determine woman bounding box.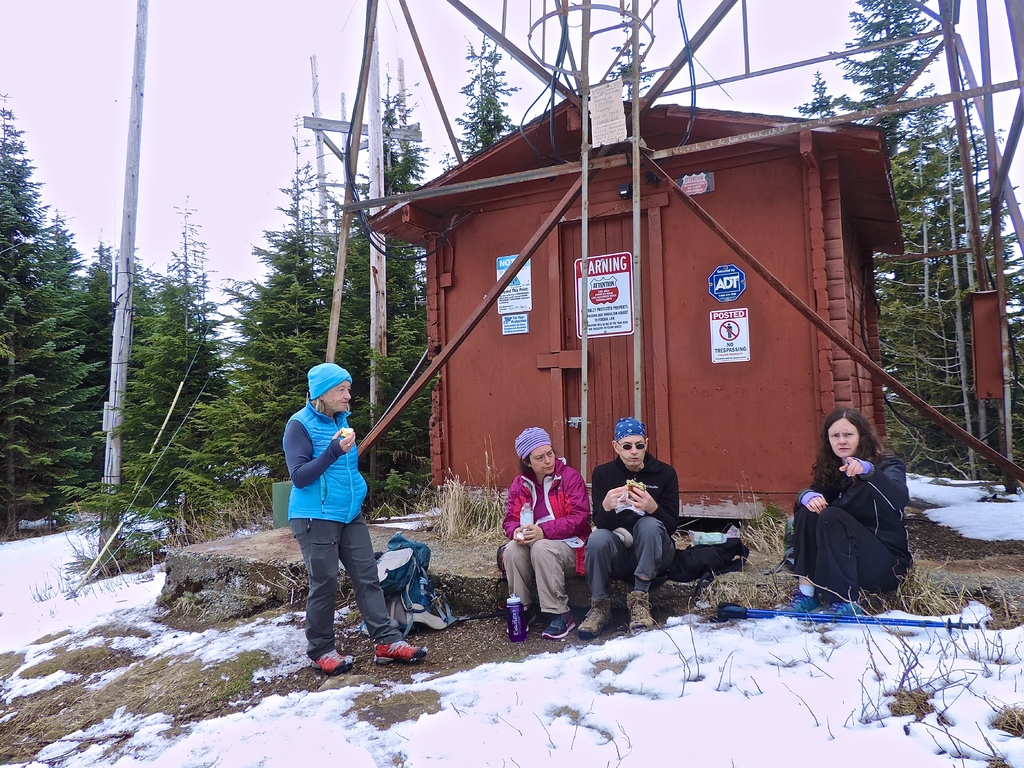
Determined: bbox=(283, 362, 426, 678).
